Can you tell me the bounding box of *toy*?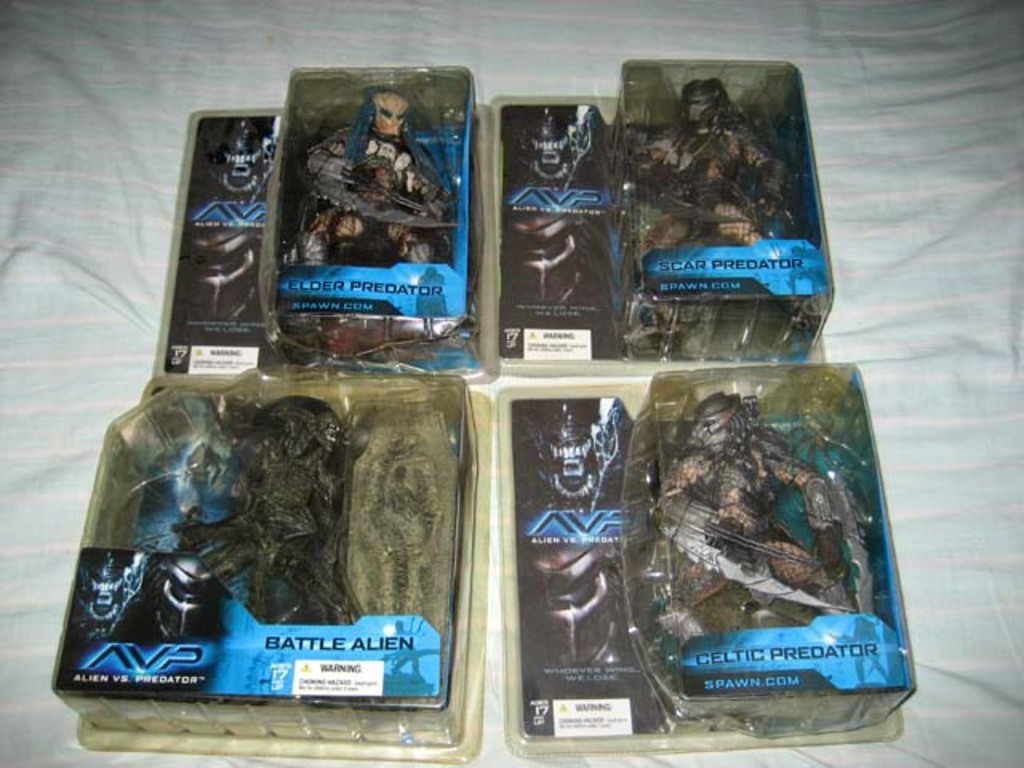
x1=643, y1=387, x2=867, y2=632.
